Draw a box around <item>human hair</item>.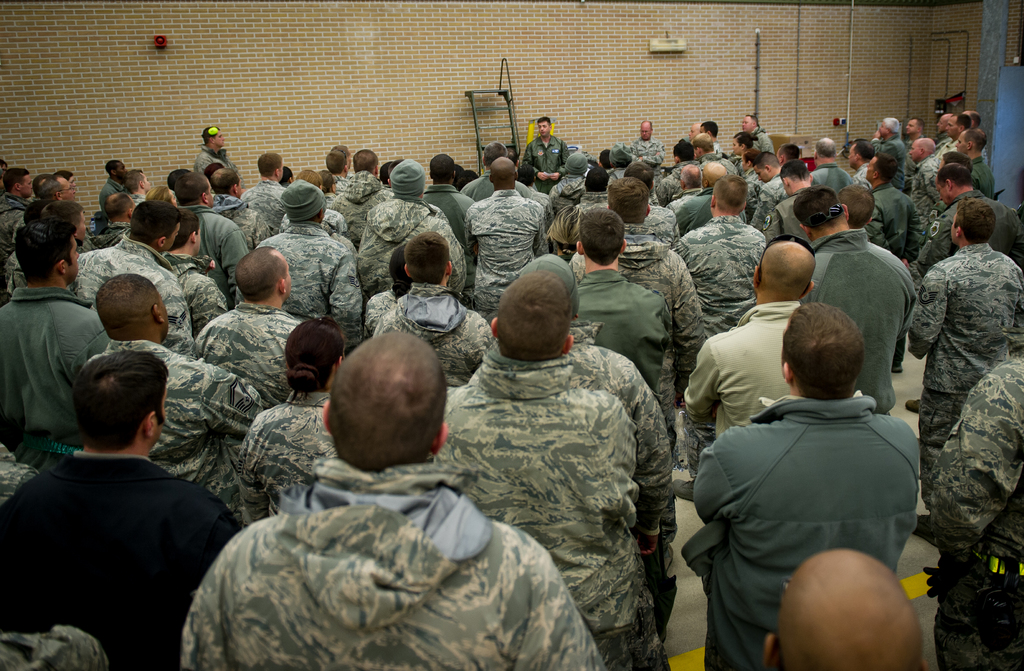
select_region(595, 149, 614, 171).
